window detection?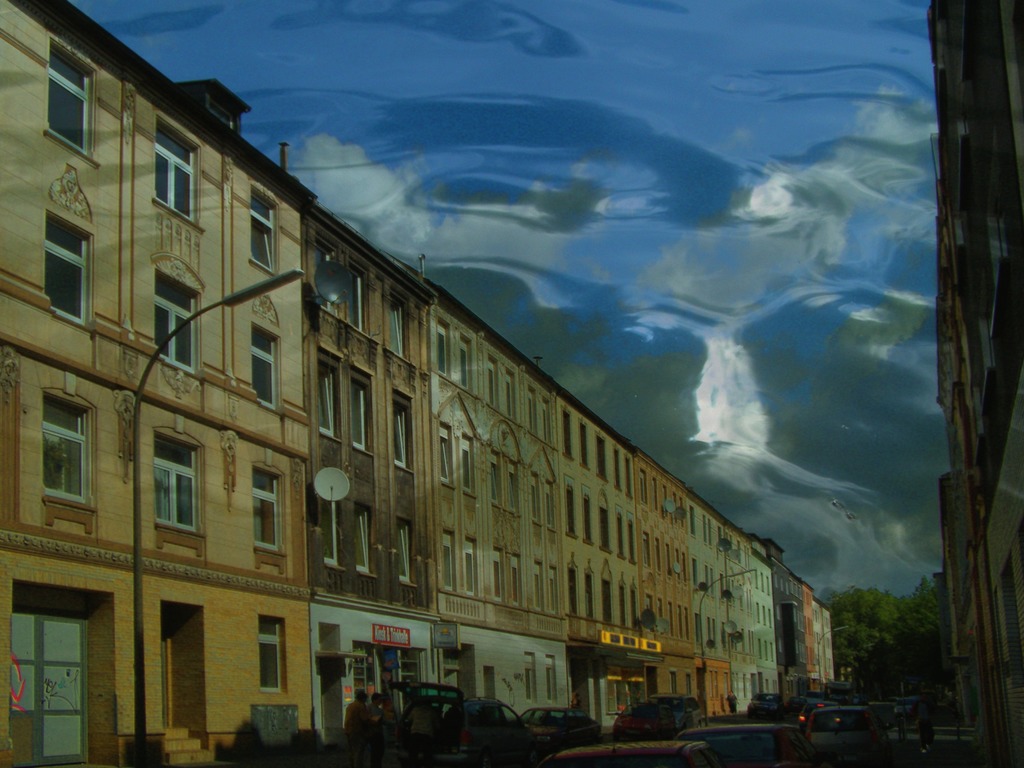
detection(608, 504, 630, 559)
